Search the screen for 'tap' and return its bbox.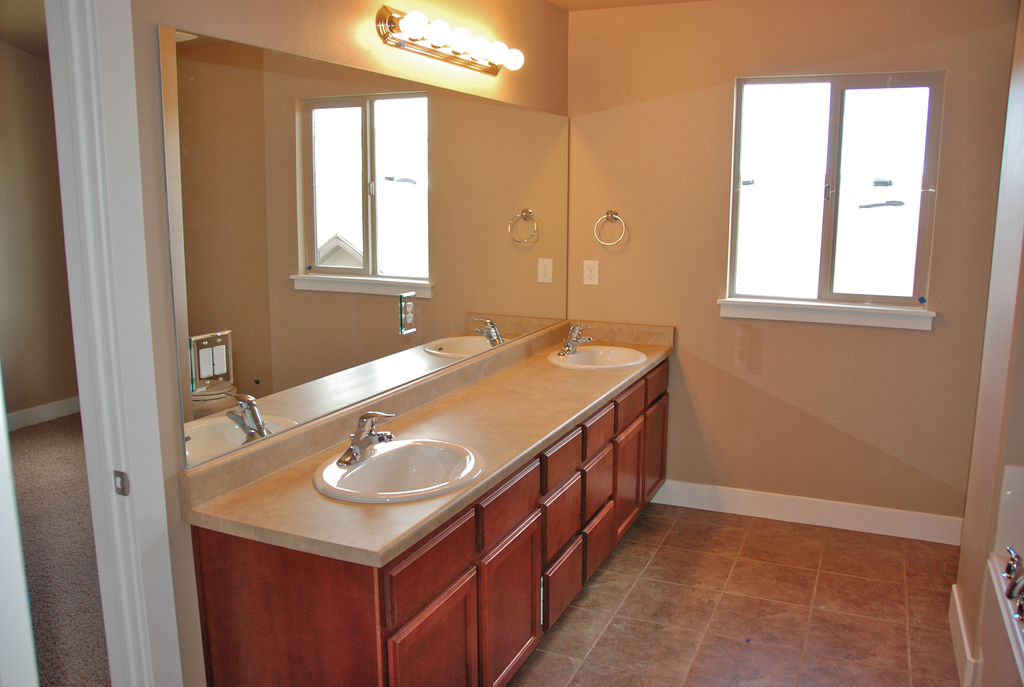
Found: <box>560,320,593,359</box>.
